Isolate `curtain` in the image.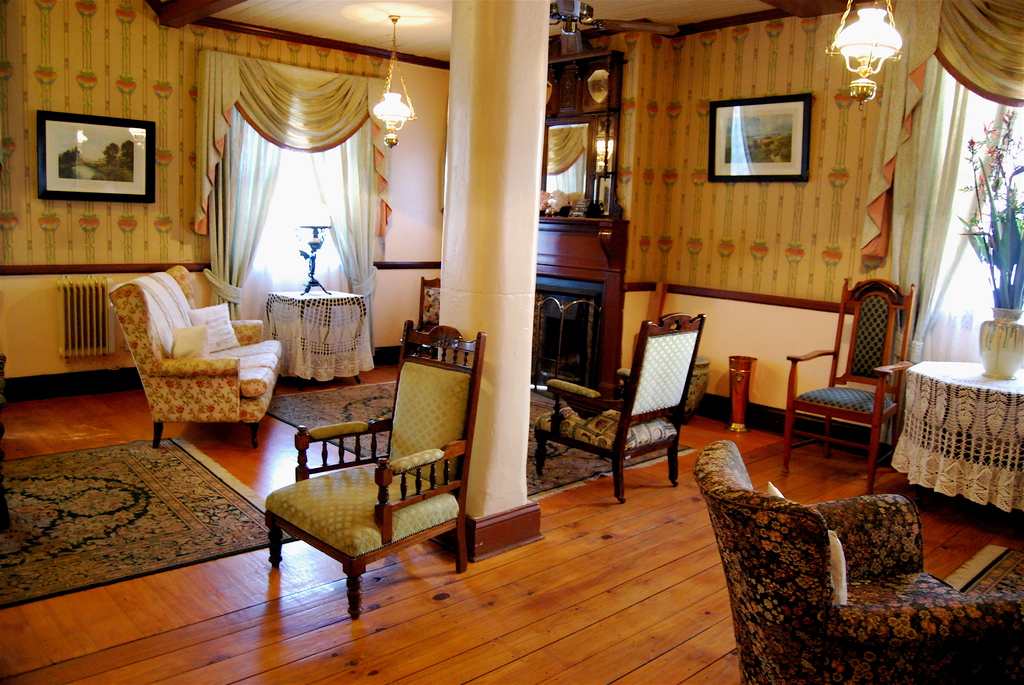
Isolated region: region(886, 53, 1020, 382).
